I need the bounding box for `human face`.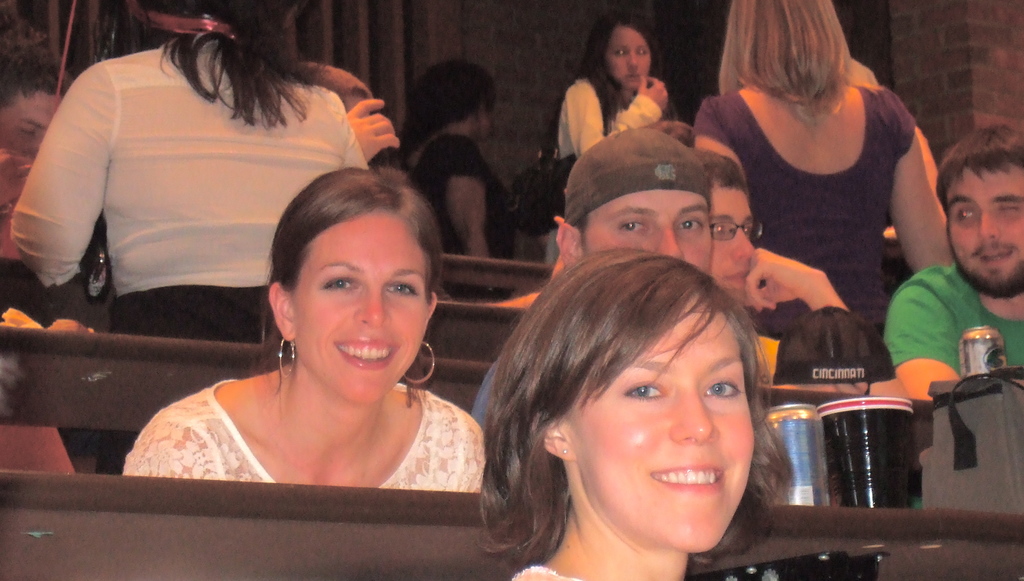
Here it is: x1=586, y1=187, x2=712, y2=278.
